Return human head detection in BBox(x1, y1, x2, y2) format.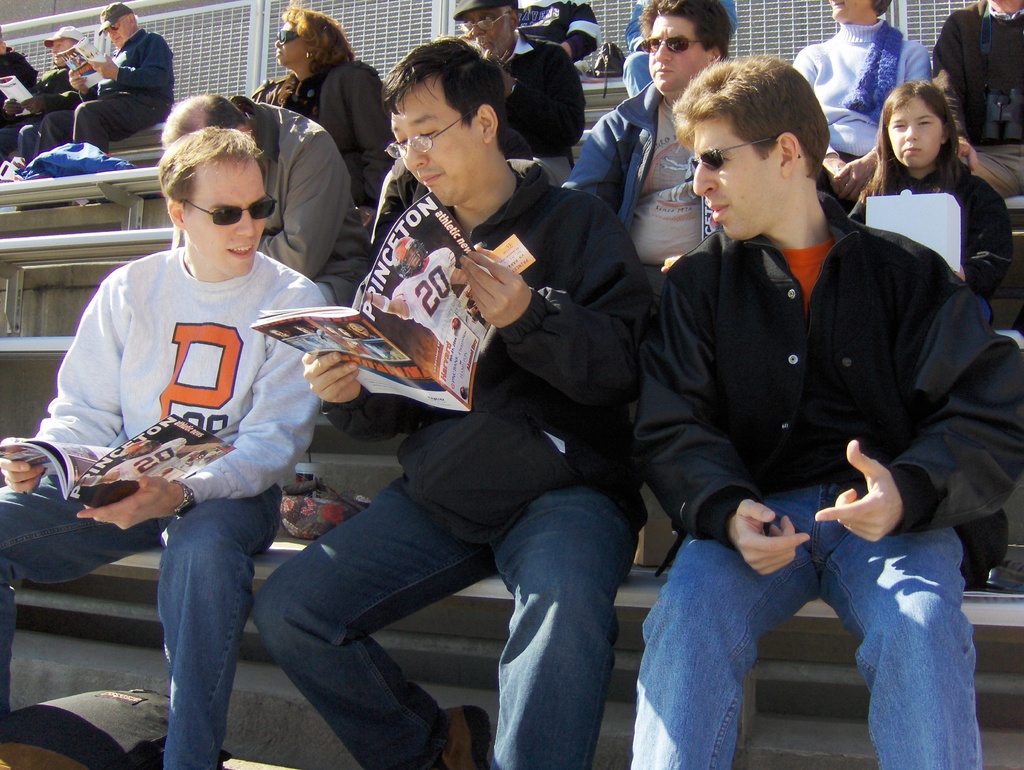
BBox(273, 4, 342, 63).
